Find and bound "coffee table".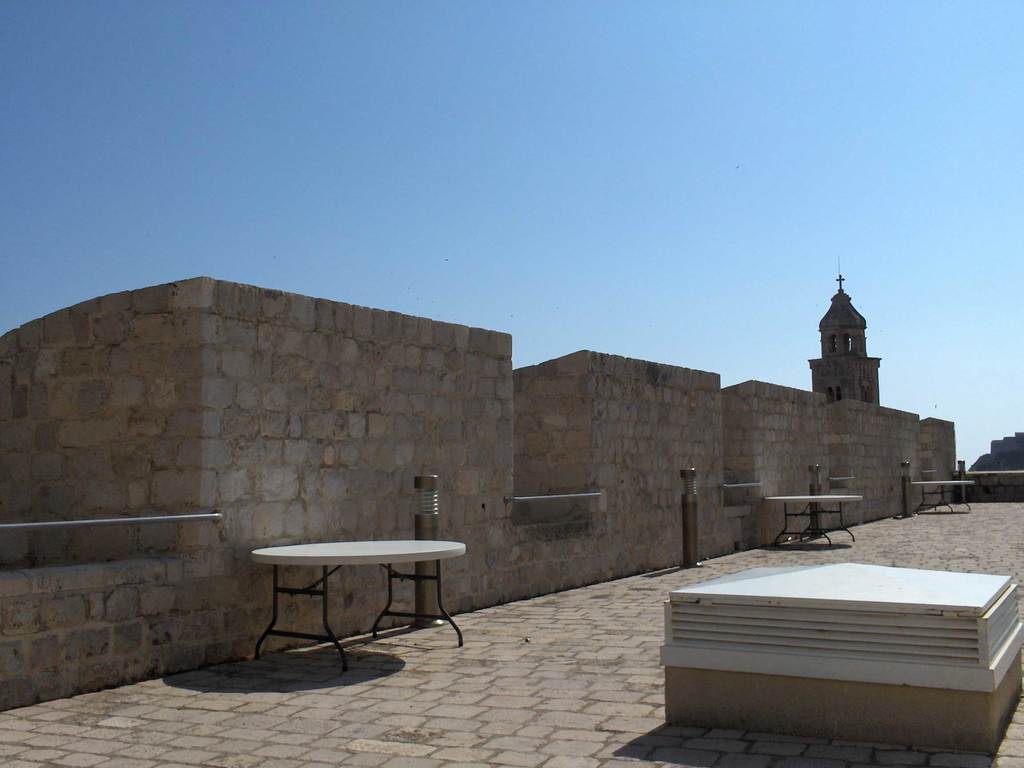
Bound: left=240, top=525, right=474, bottom=674.
